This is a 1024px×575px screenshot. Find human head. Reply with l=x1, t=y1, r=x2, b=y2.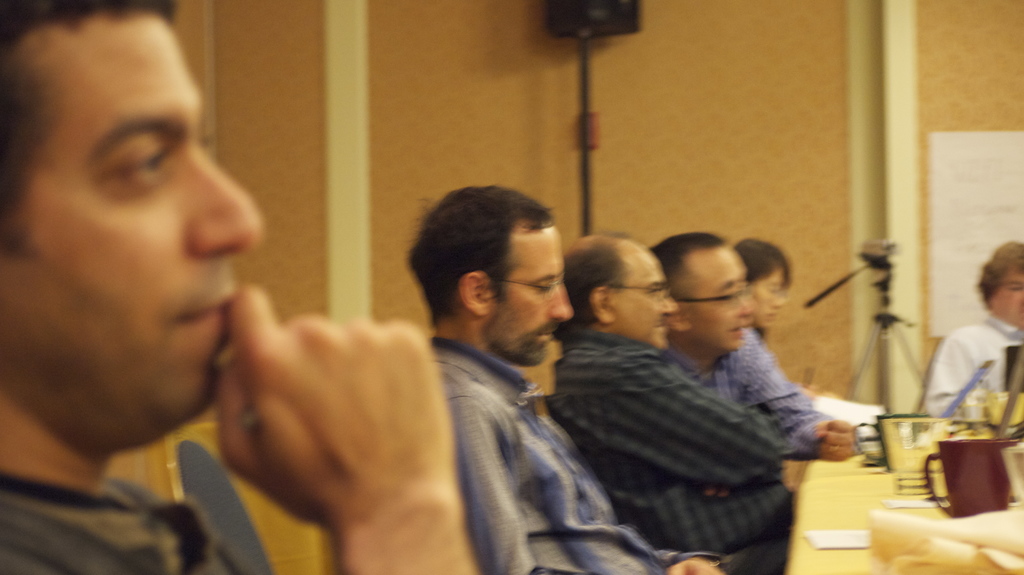
l=977, t=239, r=1023, b=330.
